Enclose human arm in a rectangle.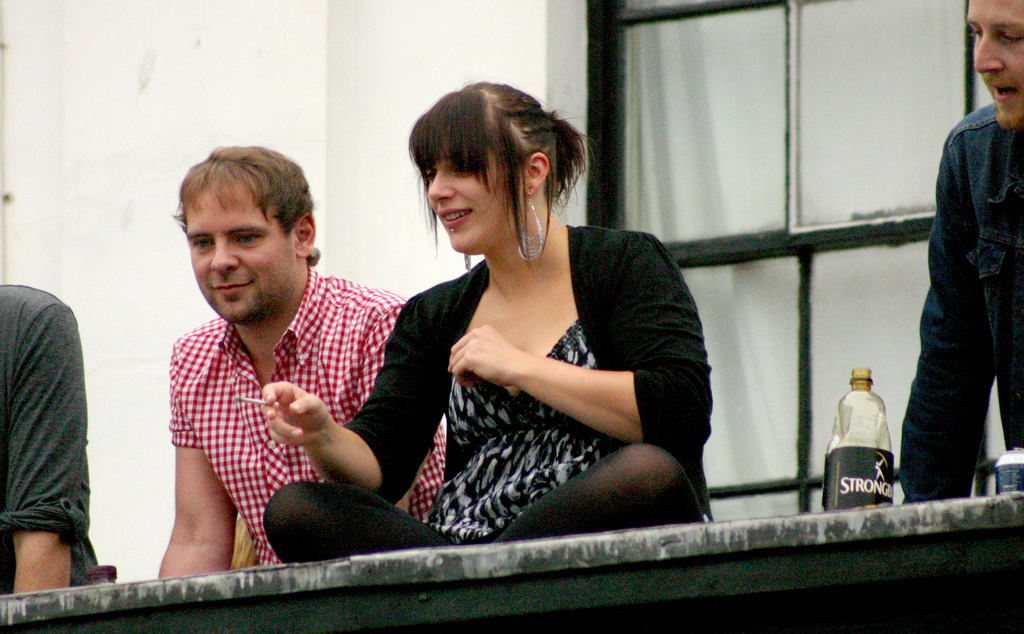
{"left": 257, "top": 287, "right": 456, "bottom": 502}.
